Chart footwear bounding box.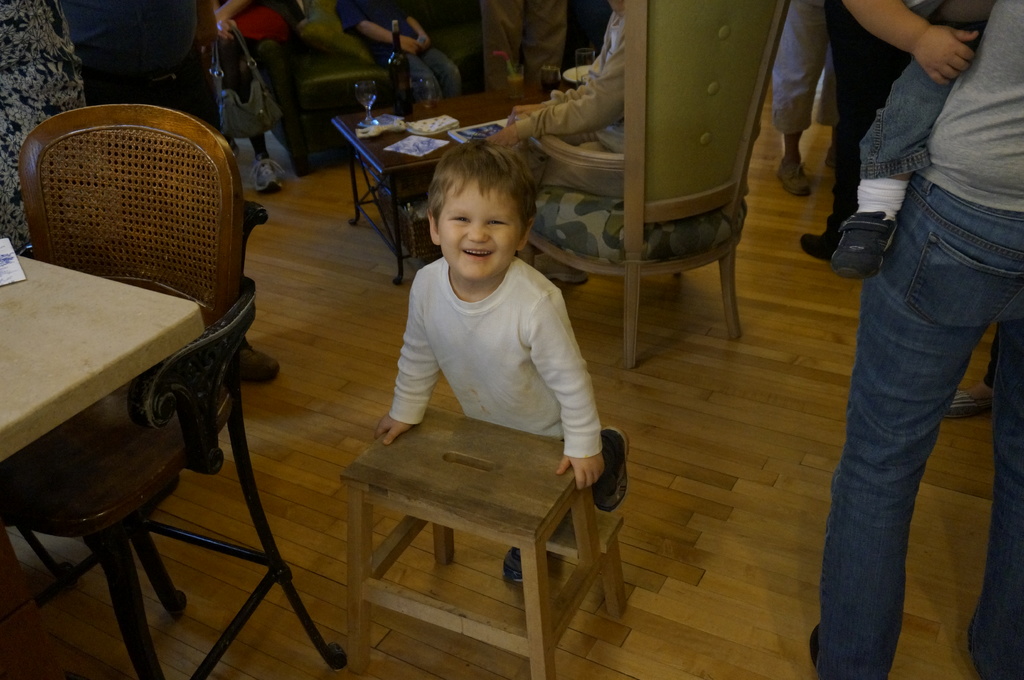
Charted: <bbox>940, 391, 995, 421</bbox>.
